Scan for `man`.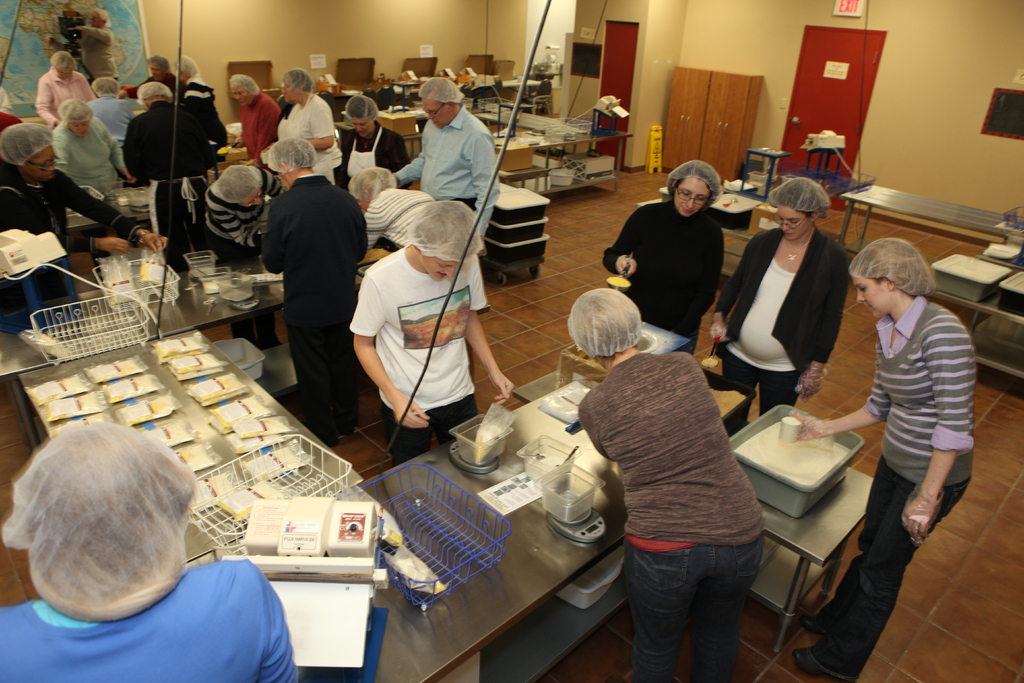
Scan result: region(228, 72, 284, 165).
